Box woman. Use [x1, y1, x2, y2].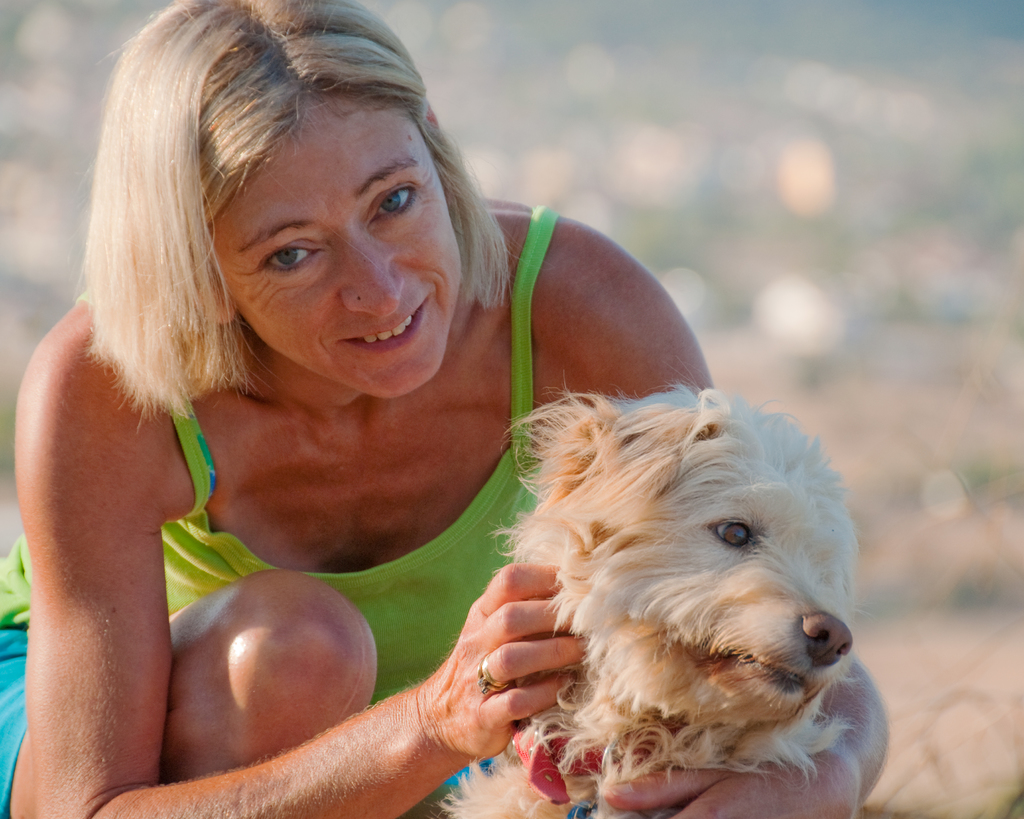
[0, 0, 892, 818].
